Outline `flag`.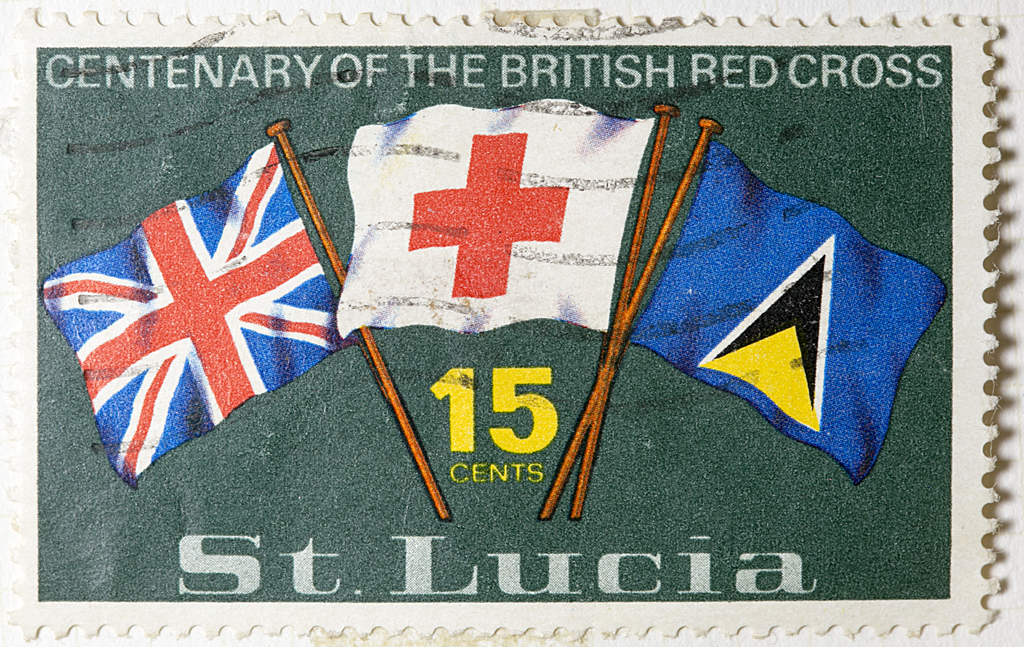
Outline: x1=621, y1=140, x2=961, y2=485.
